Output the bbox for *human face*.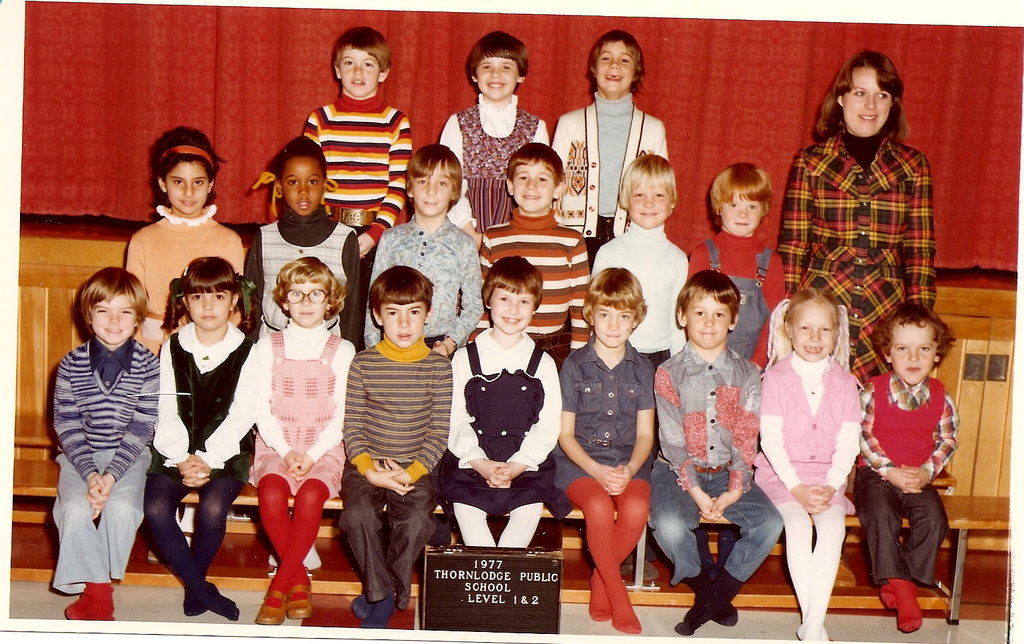
x1=685 y1=286 x2=730 y2=347.
